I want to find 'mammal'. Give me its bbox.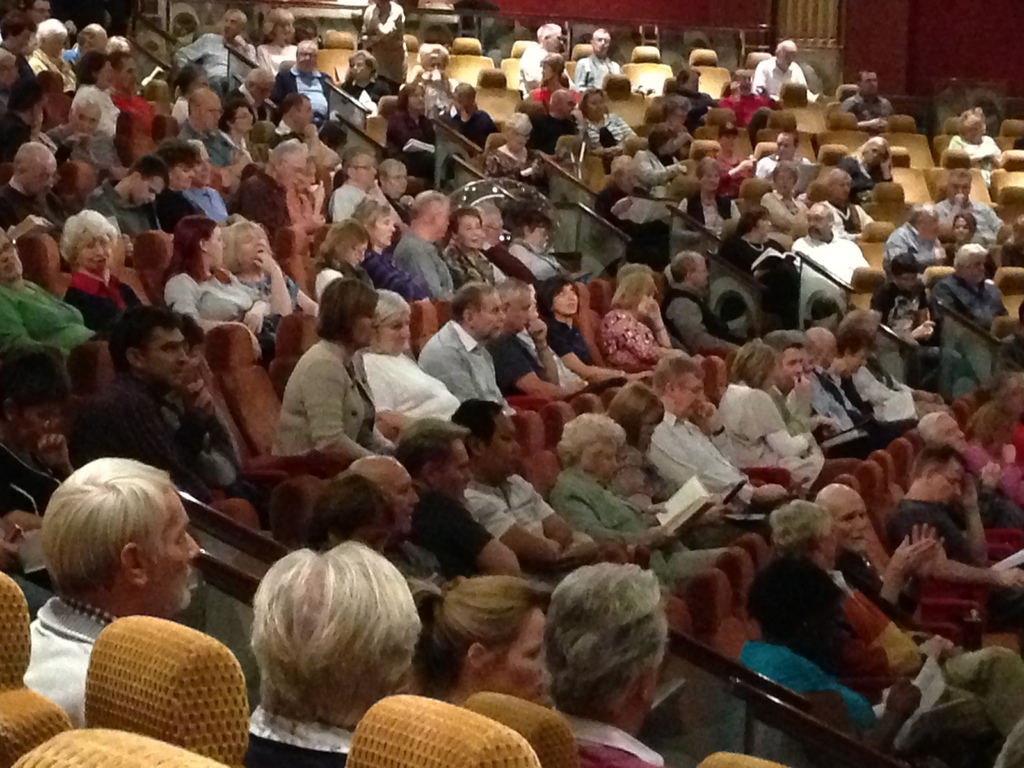
left=954, top=369, right=1023, bottom=460.
